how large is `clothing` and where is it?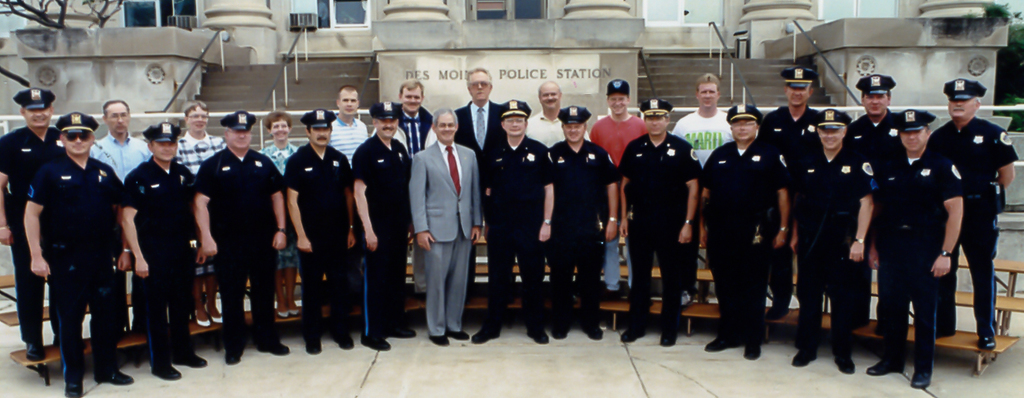
Bounding box: locate(259, 142, 298, 269).
